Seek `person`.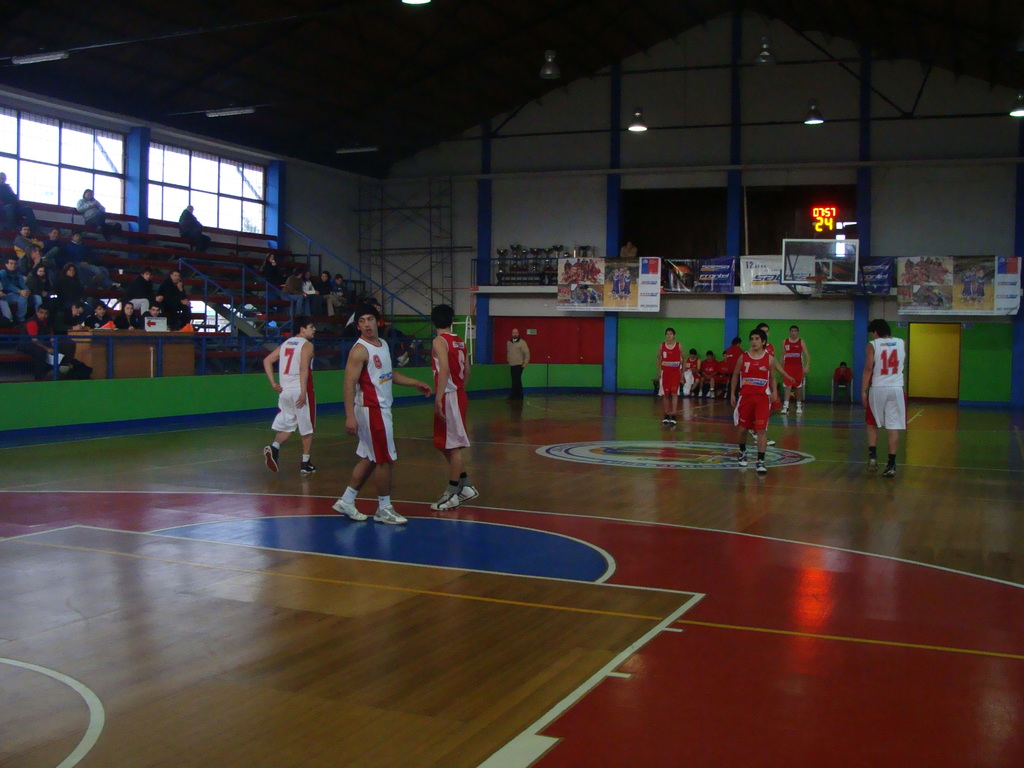
(858,324,904,468).
